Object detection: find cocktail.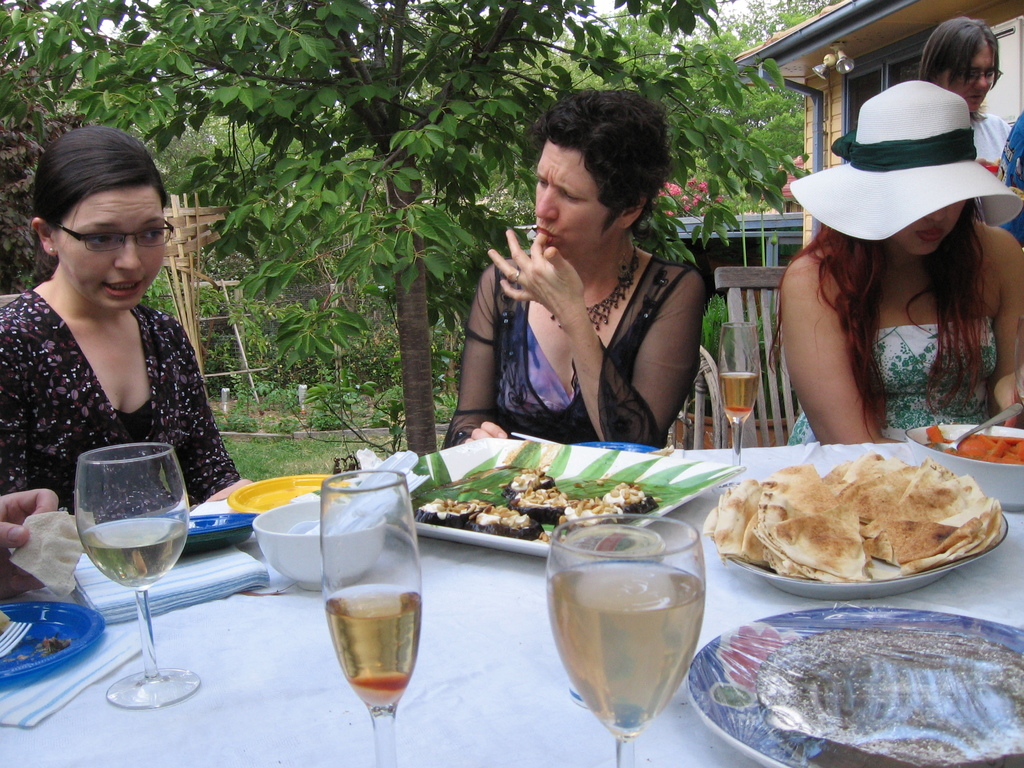
(x1=317, y1=470, x2=426, y2=767).
